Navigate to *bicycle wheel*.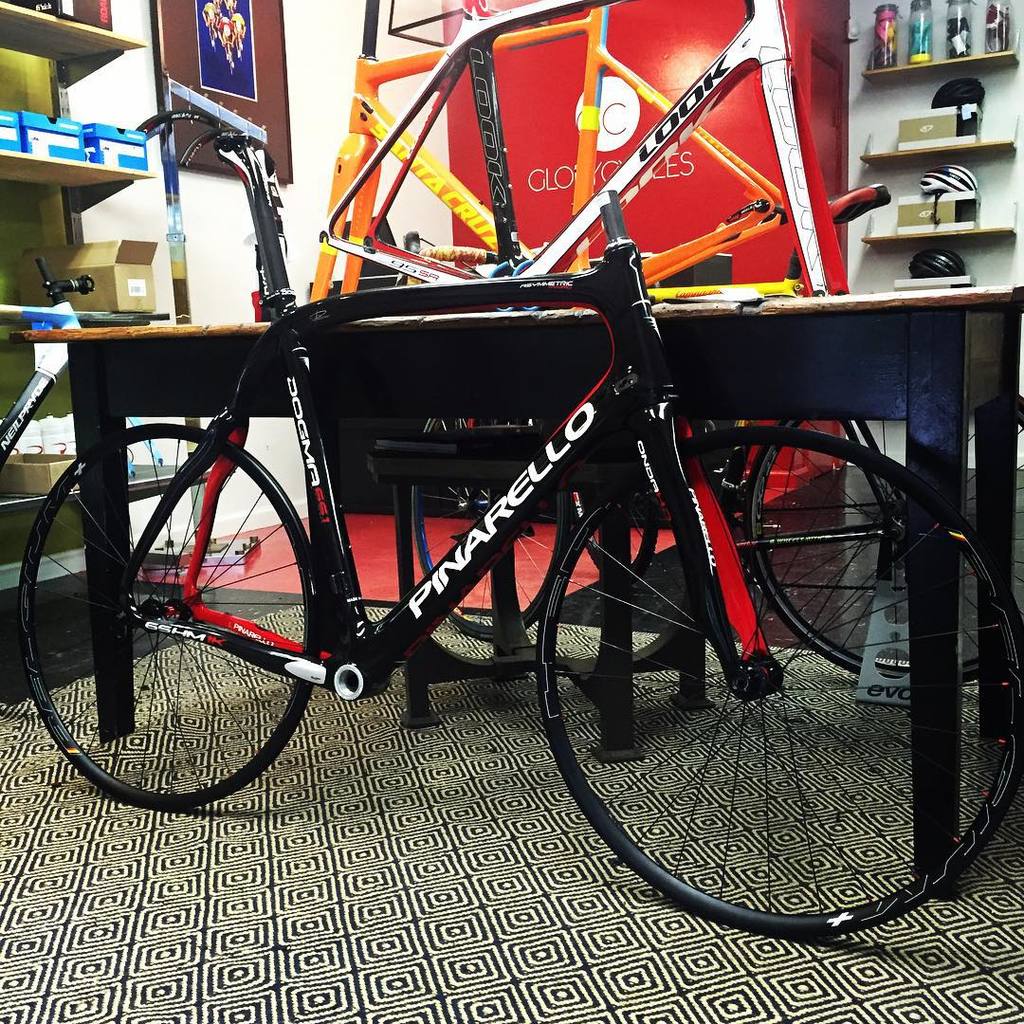
Navigation target: rect(576, 476, 661, 591).
